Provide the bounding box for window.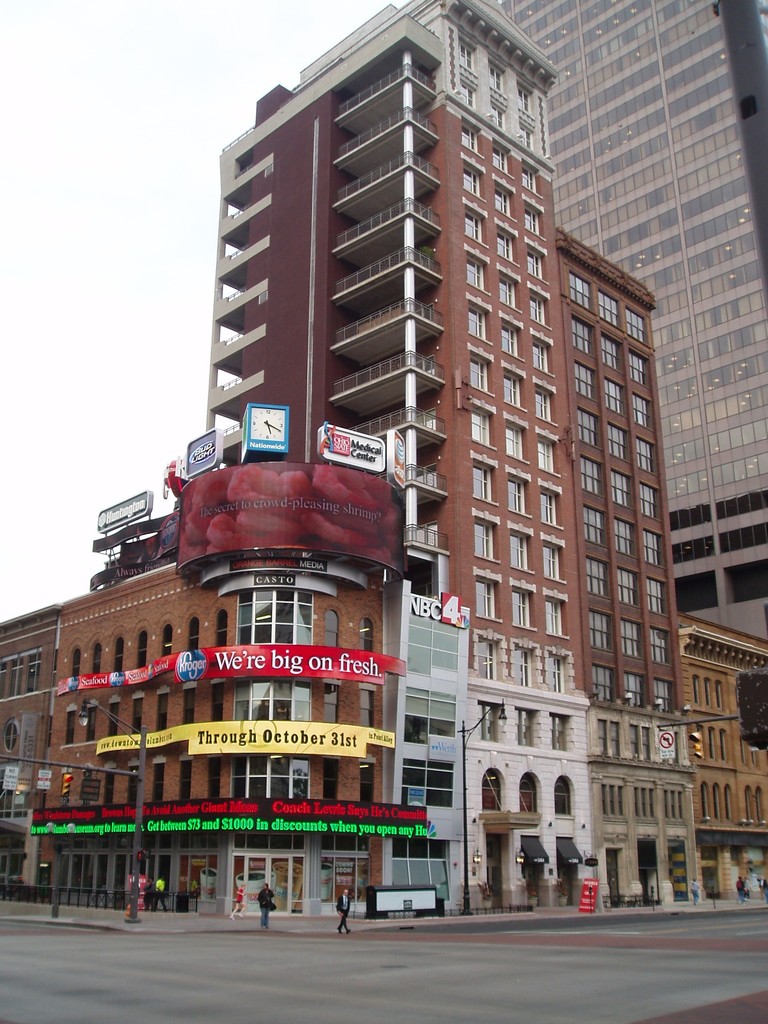
[70, 650, 81, 679].
